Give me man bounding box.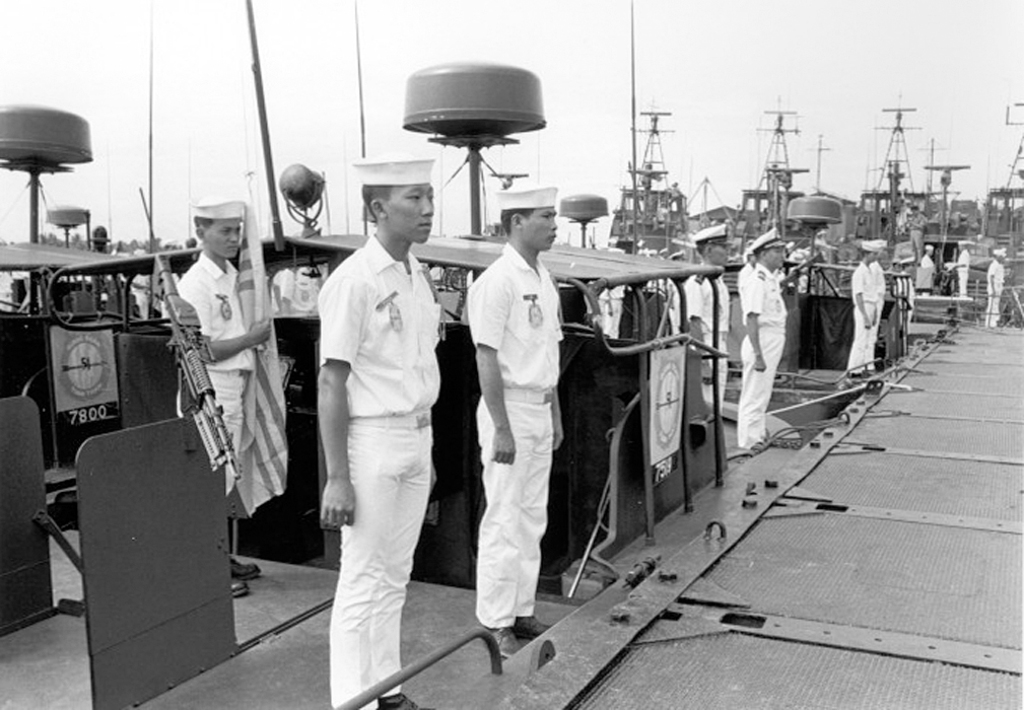
{"x1": 464, "y1": 185, "x2": 566, "y2": 657}.
